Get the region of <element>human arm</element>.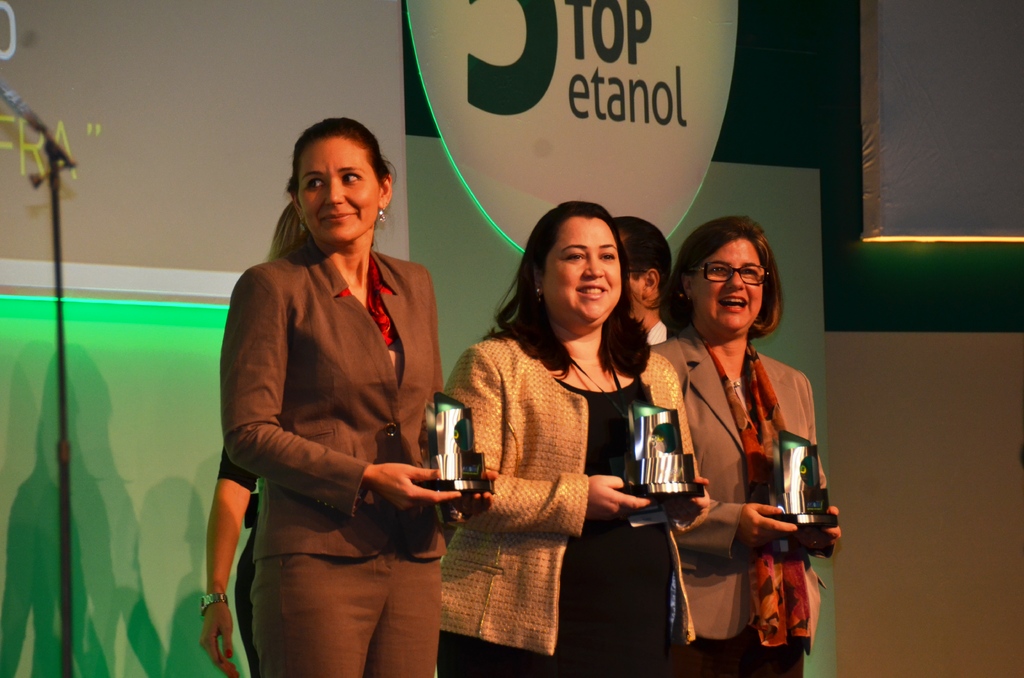
442:343:659:538.
